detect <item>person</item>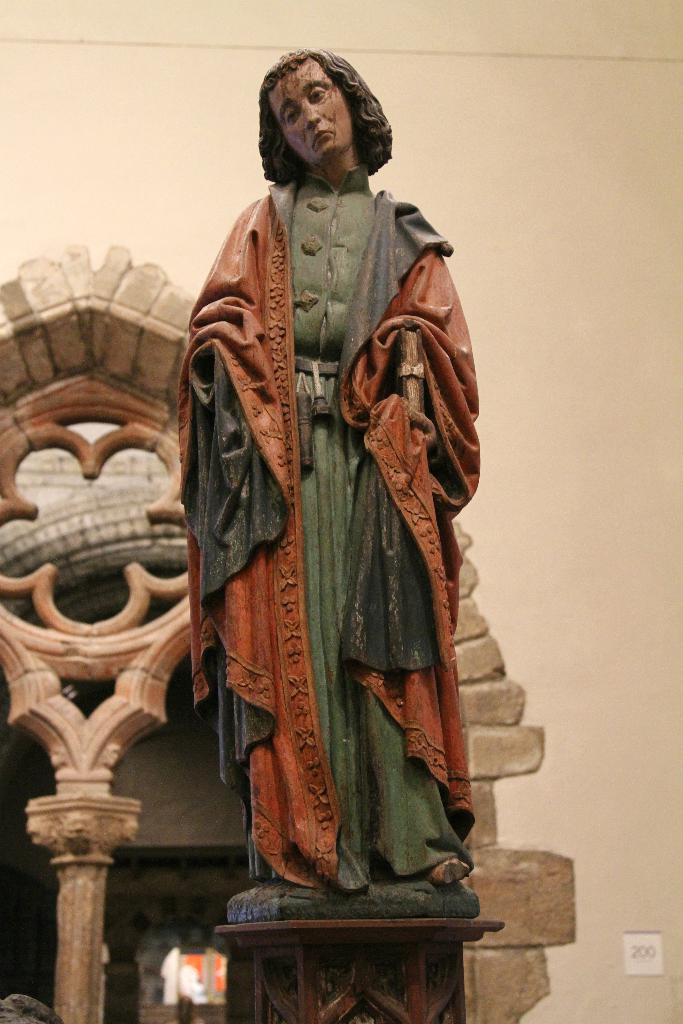
x1=182 y1=45 x2=482 y2=892
